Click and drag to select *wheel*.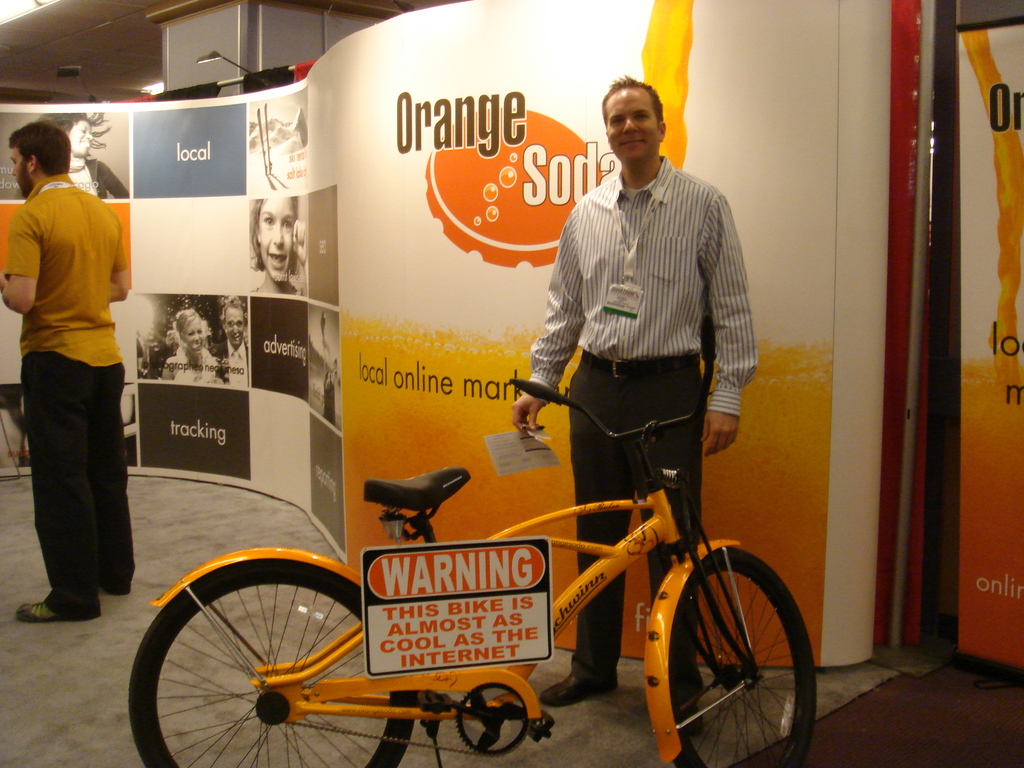
Selection: <bbox>680, 547, 816, 767</bbox>.
